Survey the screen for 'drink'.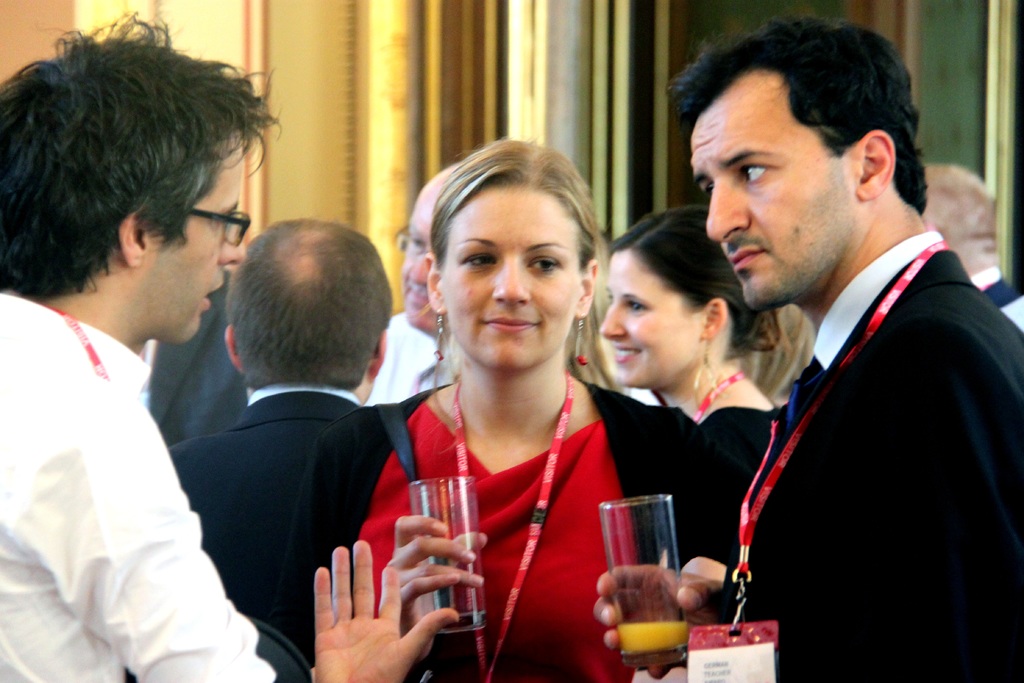
Survey found: x1=618, y1=620, x2=689, y2=653.
